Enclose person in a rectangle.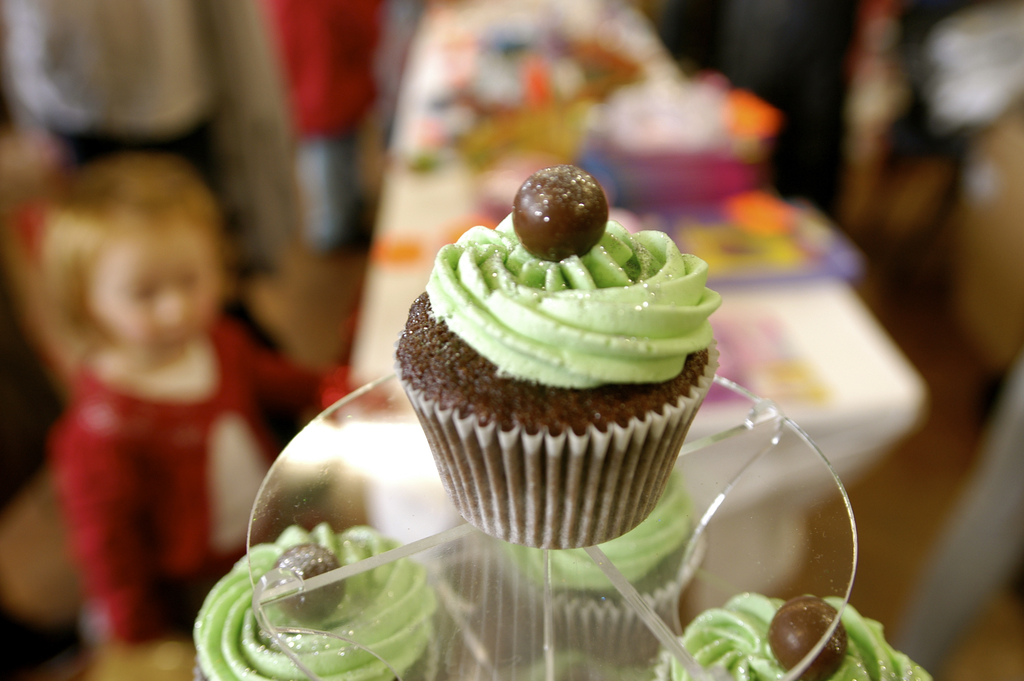
33:156:385:648.
